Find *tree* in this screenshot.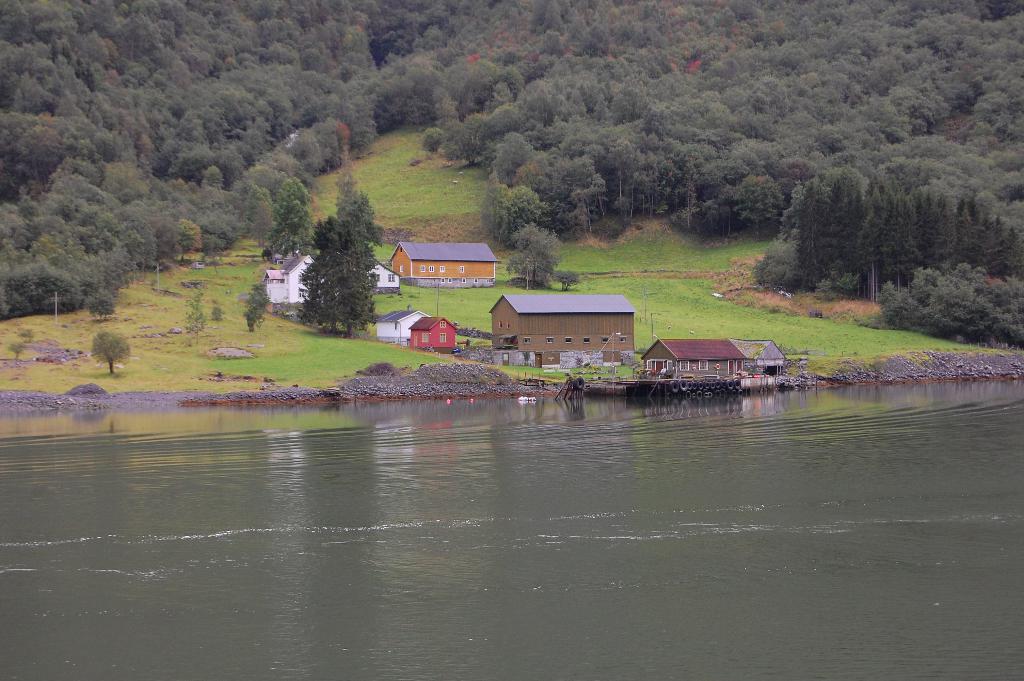
The bounding box for *tree* is BBox(280, 158, 379, 338).
